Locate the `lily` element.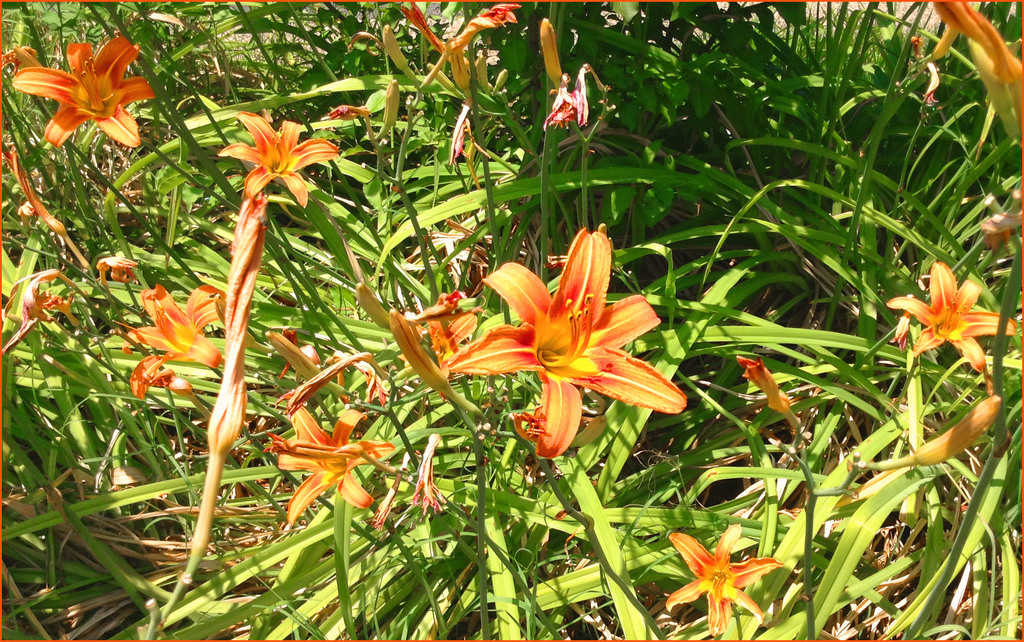
Element bbox: 124 283 225 367.
